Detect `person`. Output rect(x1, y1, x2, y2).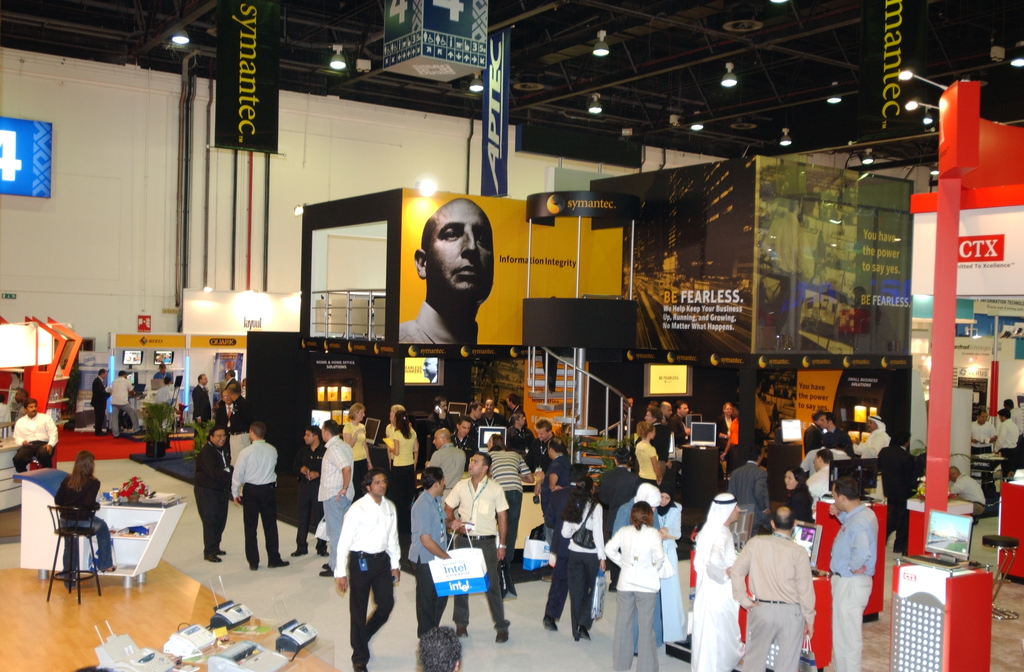
rect(401, 471, 458, 637).
